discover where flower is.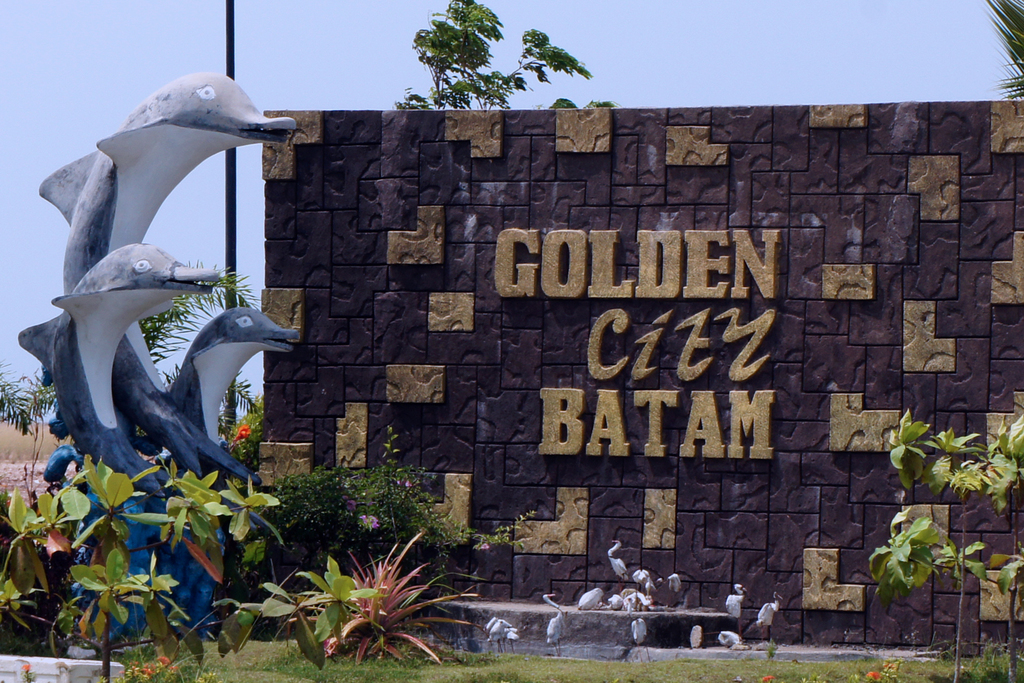
Discovered at BBox(233, 423, 255, 437).
